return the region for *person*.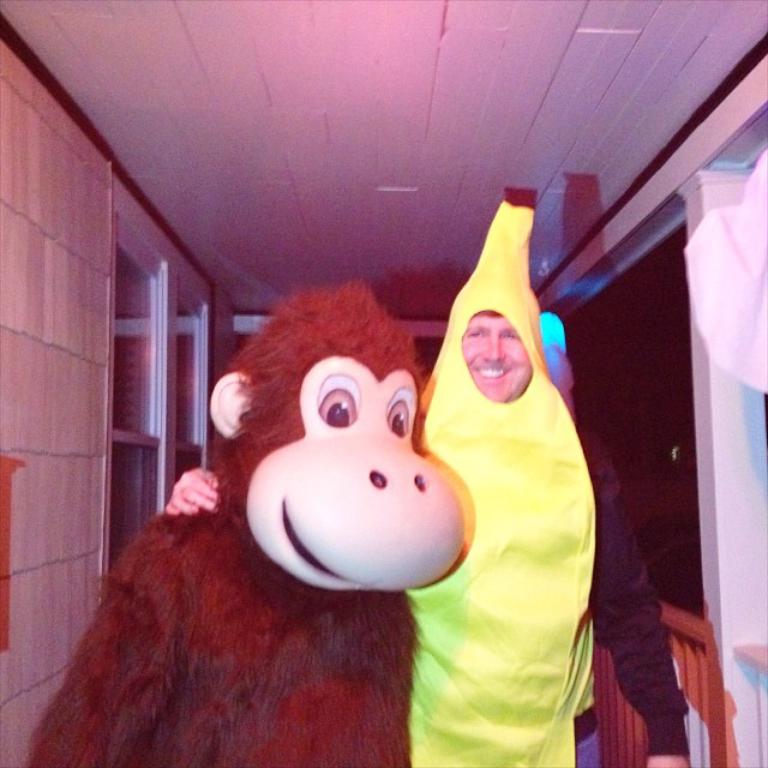
[160, 174, 700, 767].
